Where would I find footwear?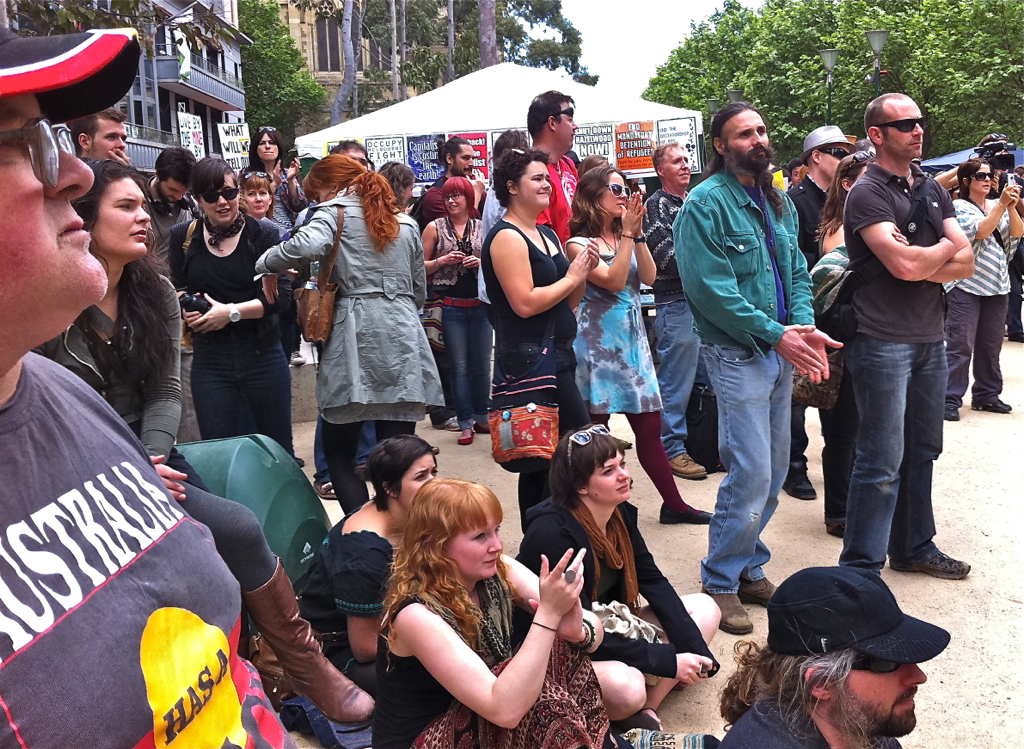
At Rect(313, 478, 341, 505).
